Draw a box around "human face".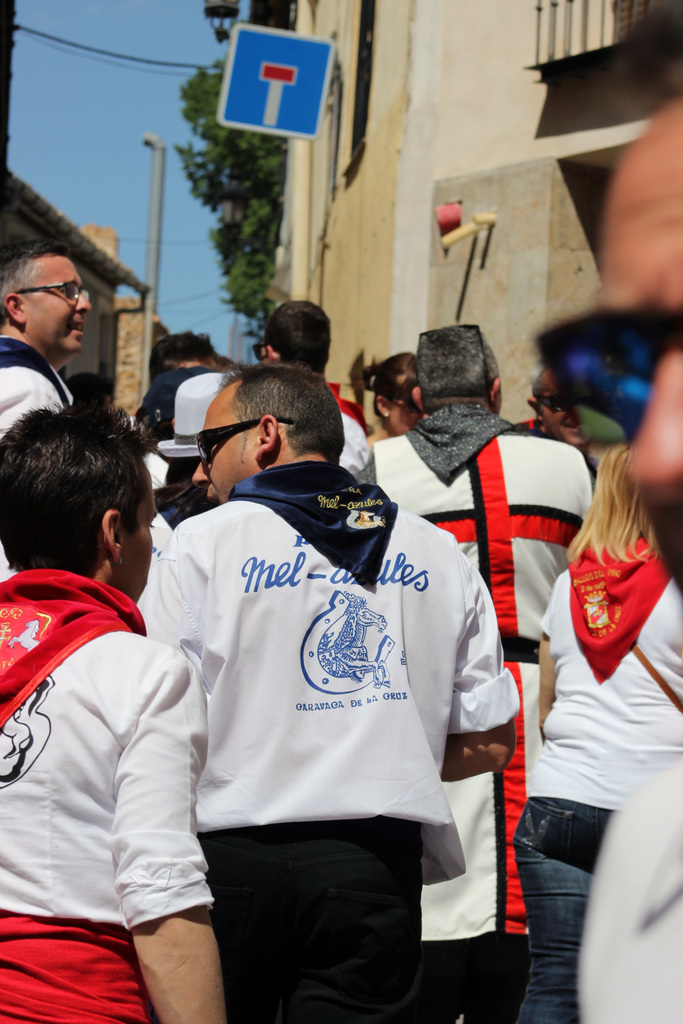
[533, 371, 586, 449].
